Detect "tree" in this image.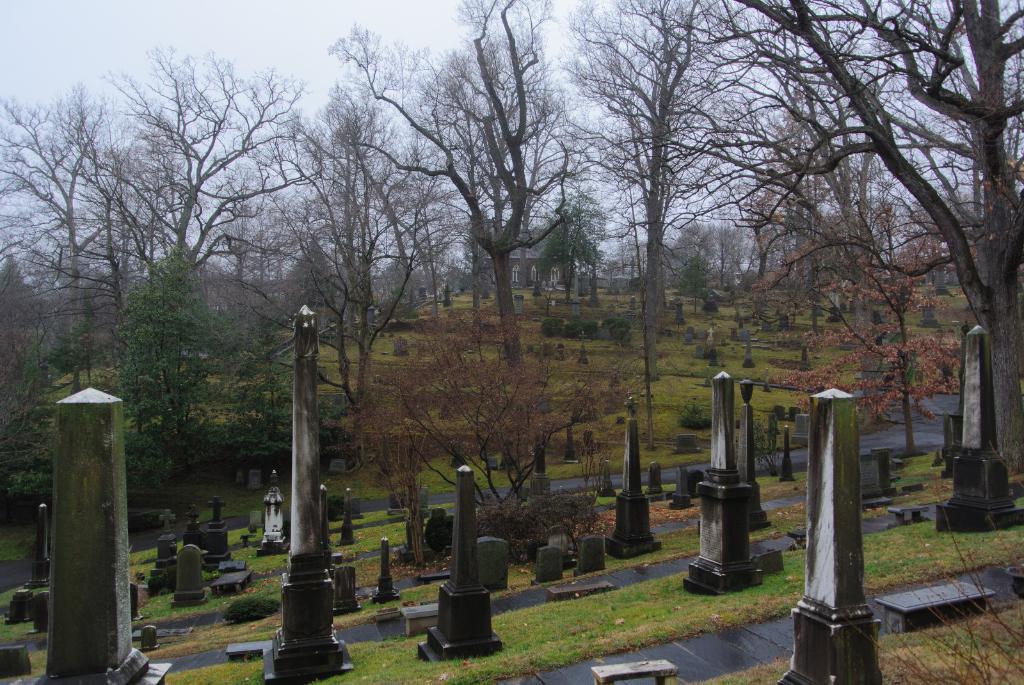
Detection: [326, 0, 550, 363].
